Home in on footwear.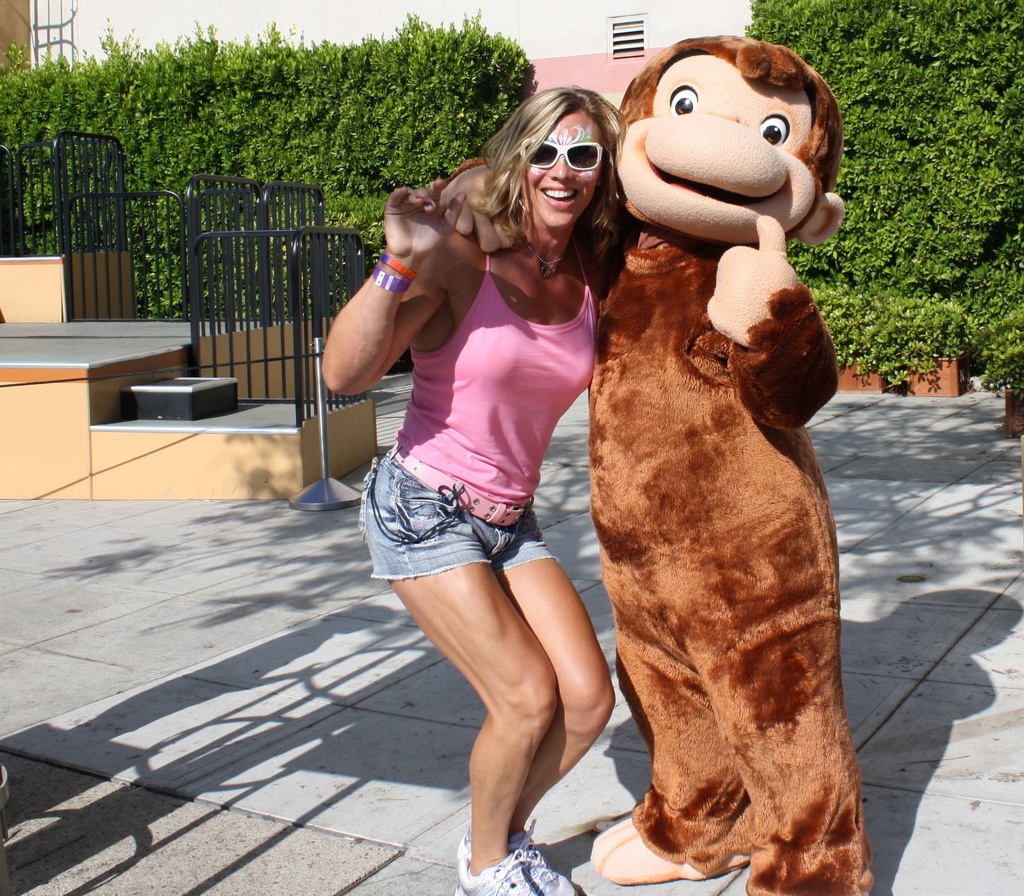
Homed in at crop(458, 838, 578, 890).
